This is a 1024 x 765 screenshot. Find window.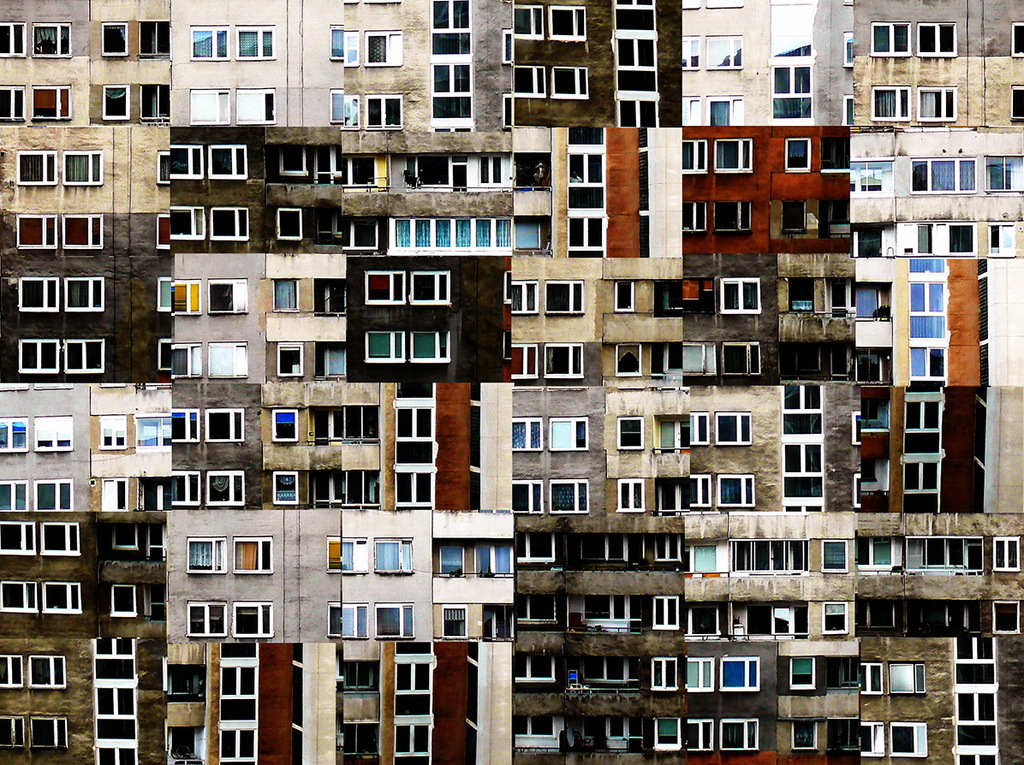
Bounding box: bbox=[327, 651, 382, 691].
